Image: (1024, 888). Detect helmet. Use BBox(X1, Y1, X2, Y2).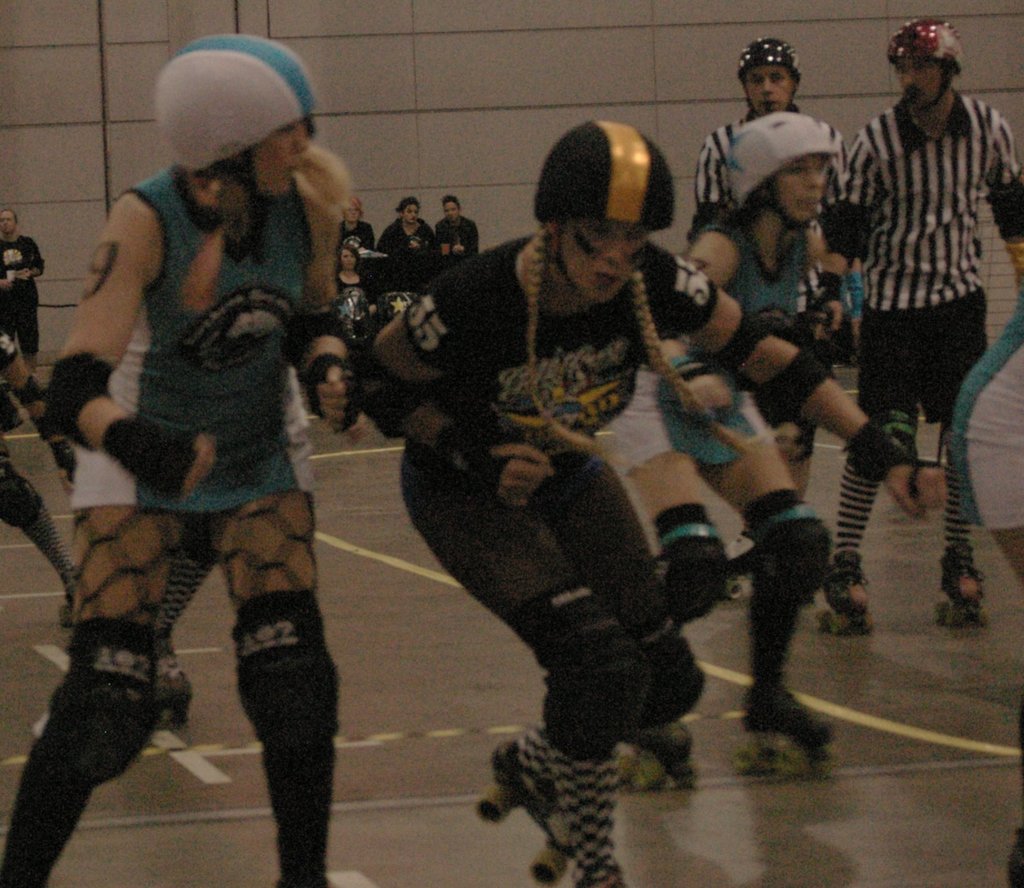
BBox(531, 116, 675, 289).
